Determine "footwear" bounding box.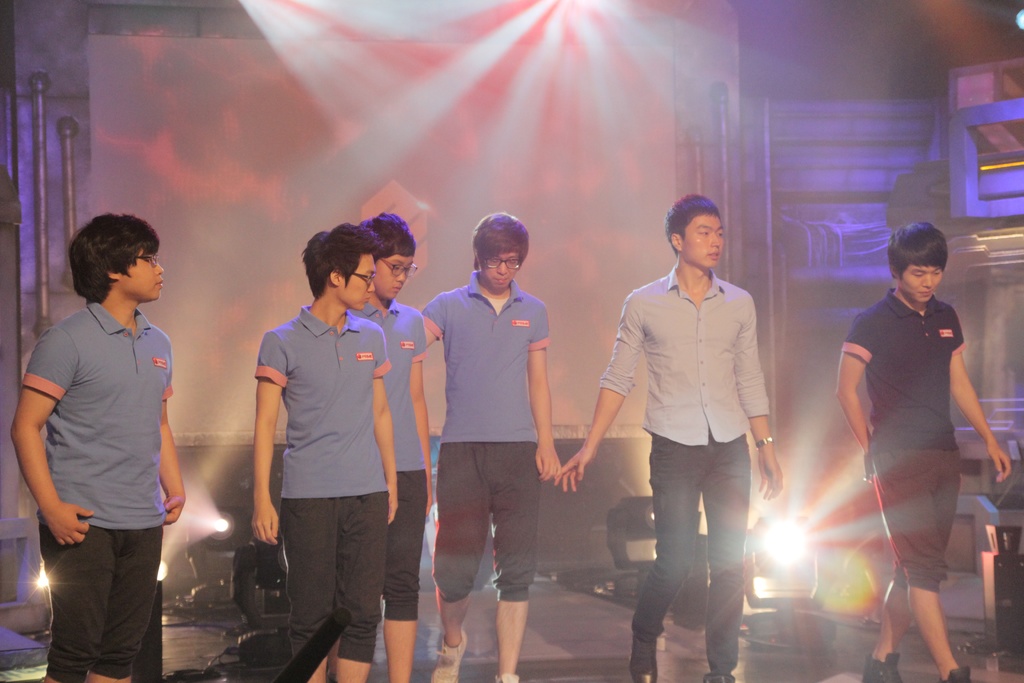
Determined: box(432, 632, 465, 682).
